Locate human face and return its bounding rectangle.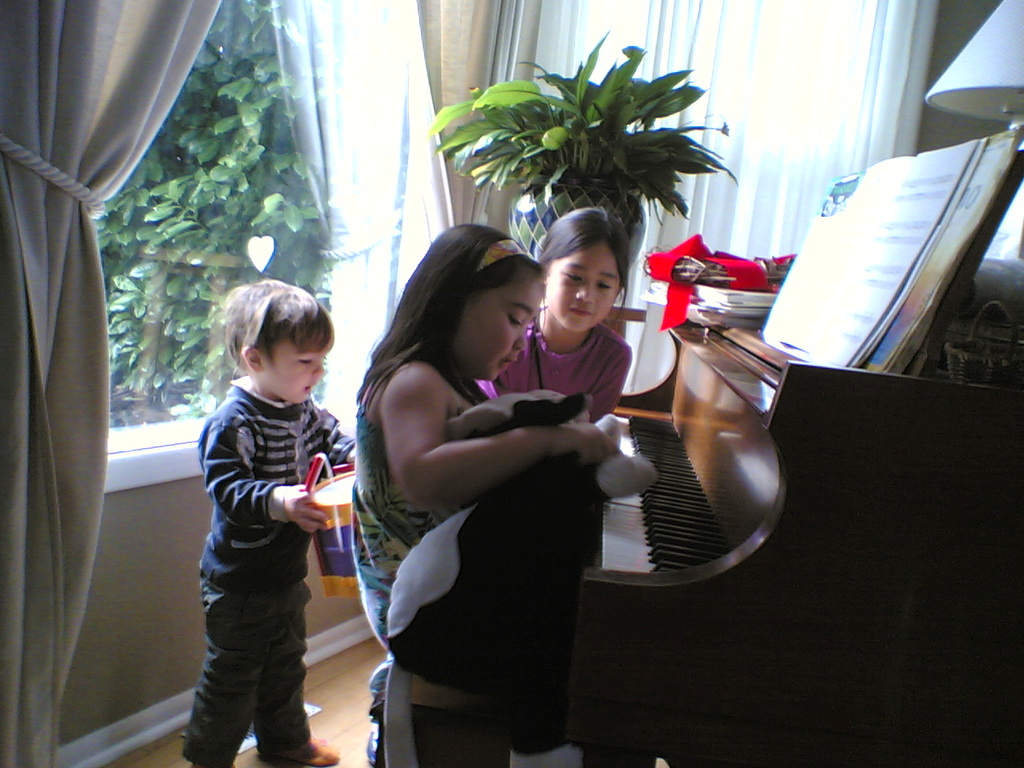
[263, 342, 325, 406].
